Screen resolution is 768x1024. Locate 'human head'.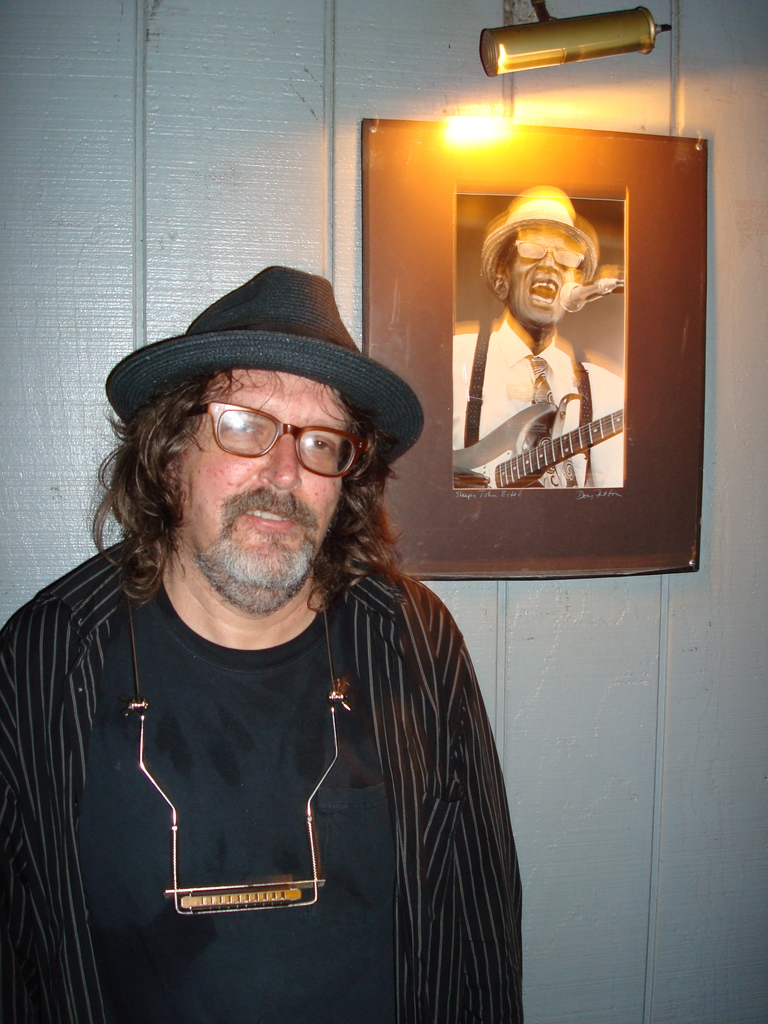
bbox(91, 260, 430, 610).
